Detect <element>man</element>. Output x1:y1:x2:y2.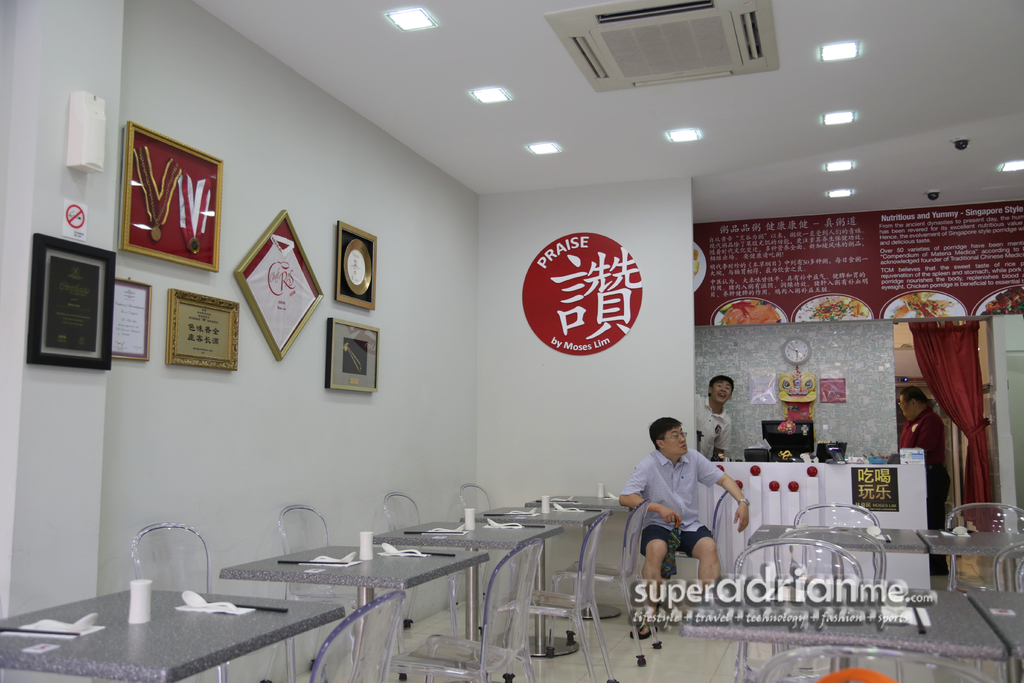
896:383:956:577.
